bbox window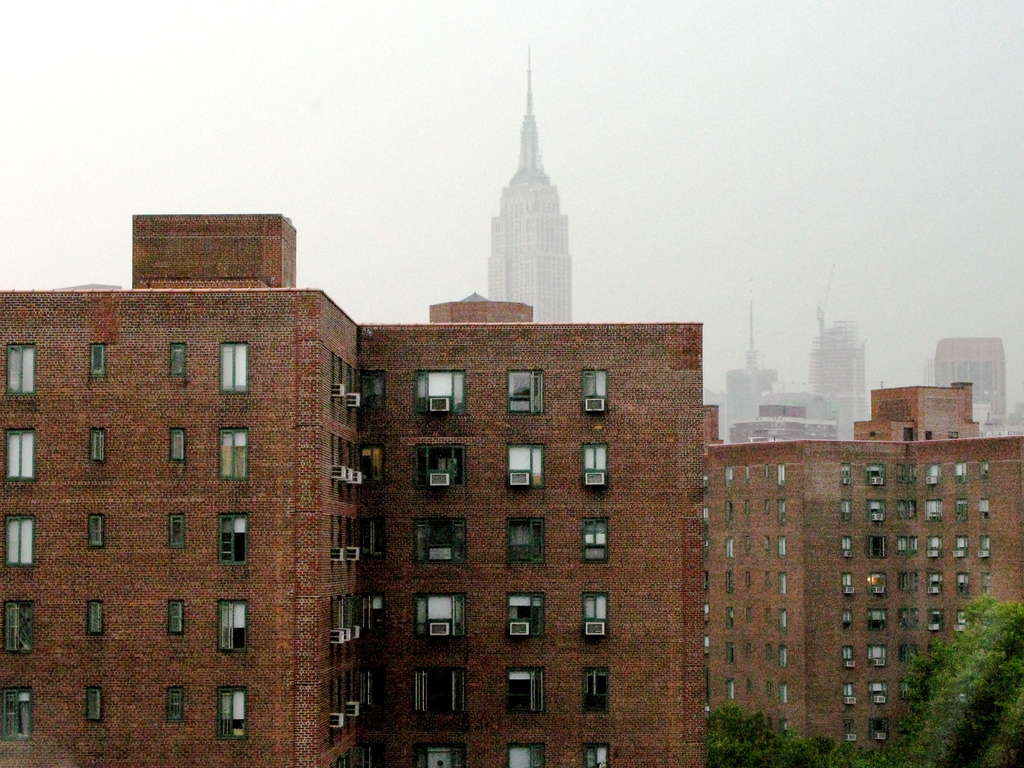
3 601 36 650
